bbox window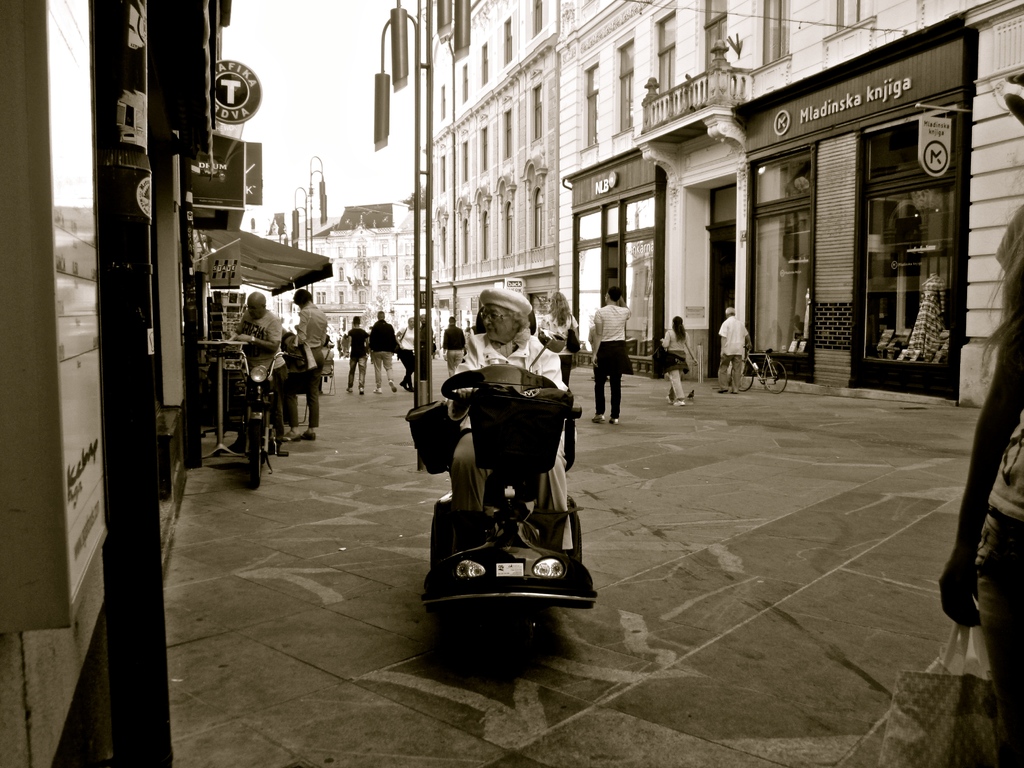
(left=435, top=160, right=447, bottom=200)
